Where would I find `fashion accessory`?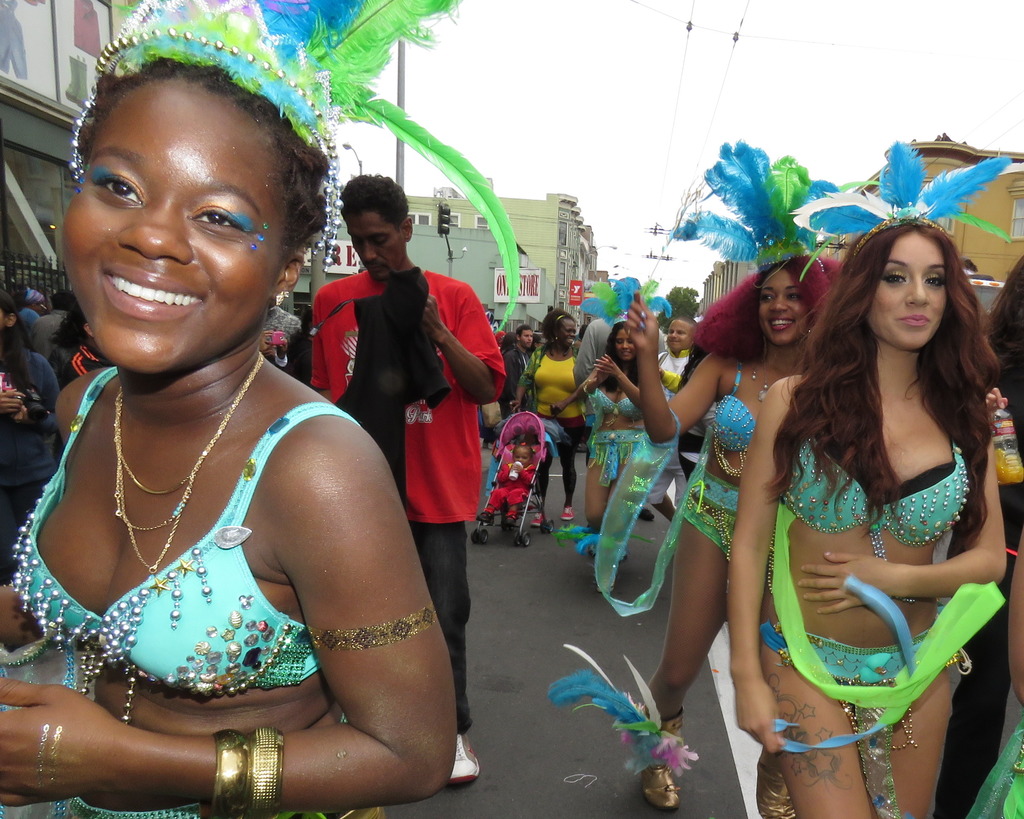
At <region>504, 511, 516, 519</region>.
